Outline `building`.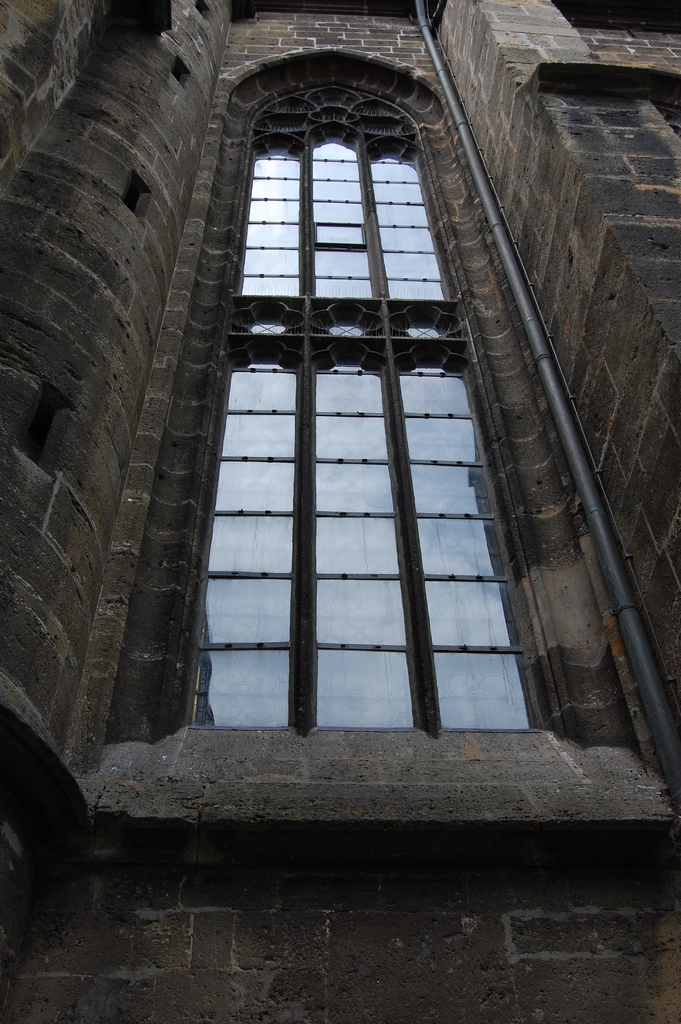
Outline: pyautogui.locateOnScreen(0, 0, 680, 1023).
